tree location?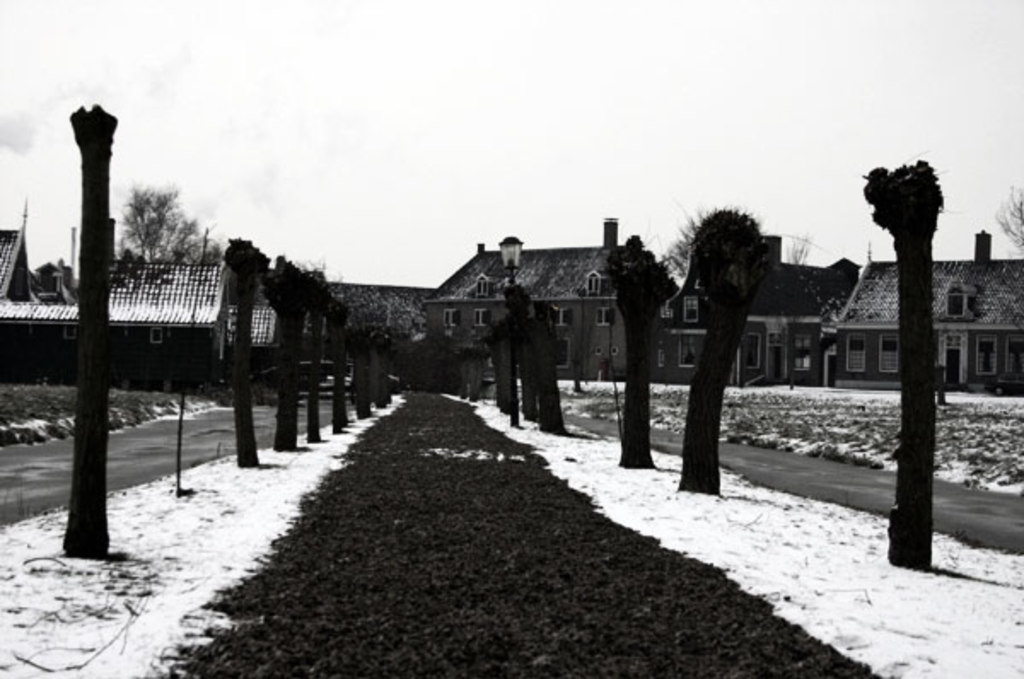
bbox(126, 179, 222, 268)
